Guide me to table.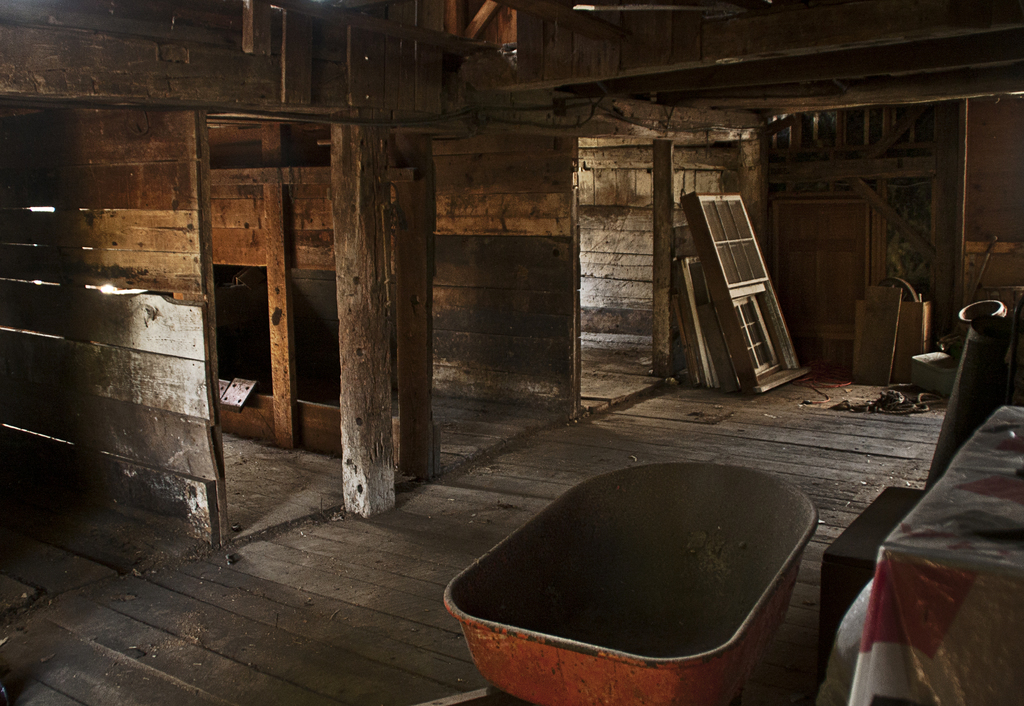
Guidance: <region>801, 391, 1023, 702</region>.
